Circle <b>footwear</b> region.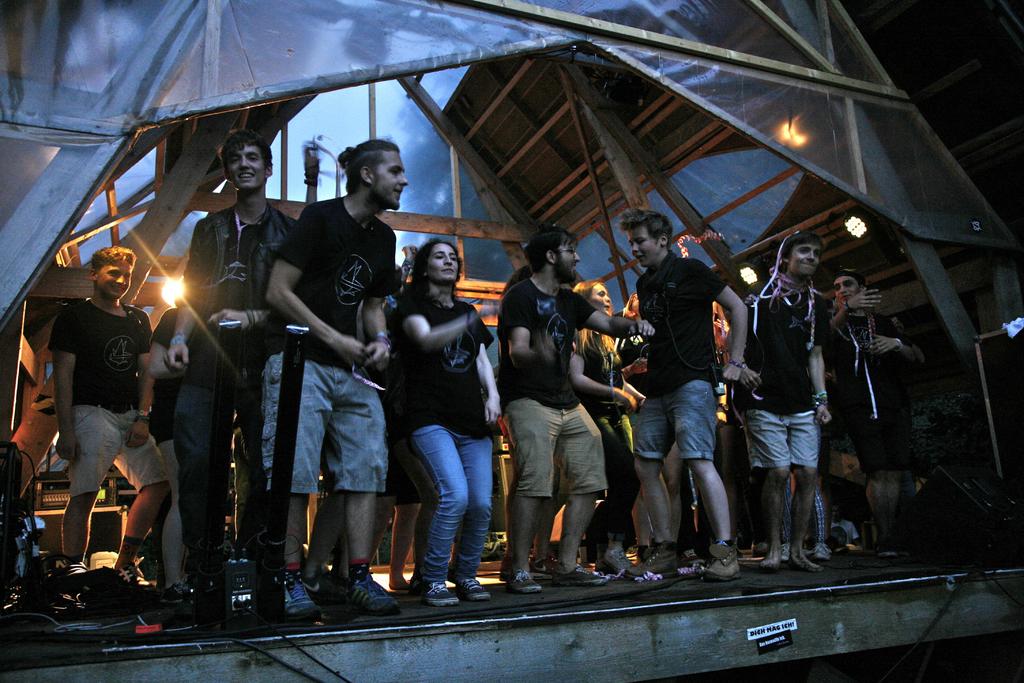
Region: bbox=[420, 578, 454, 607].
